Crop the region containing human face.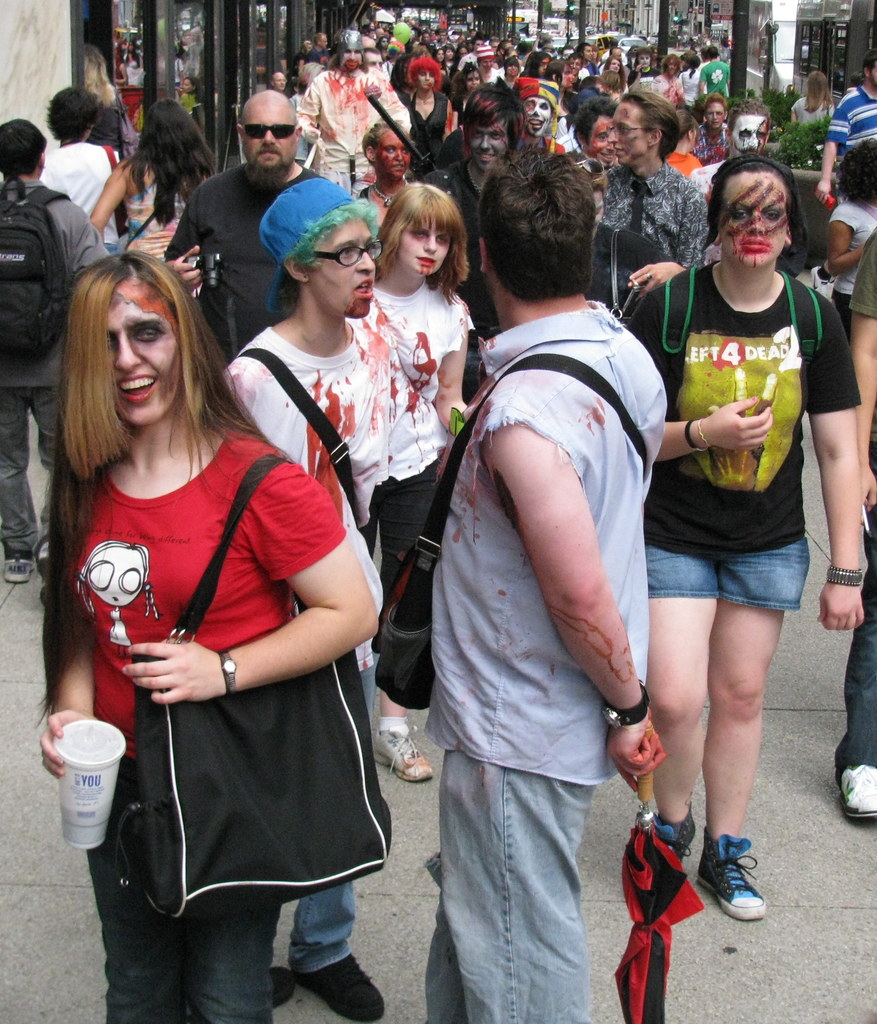
Crop region: x1=469, y1=68, x2=483, y2=92.
